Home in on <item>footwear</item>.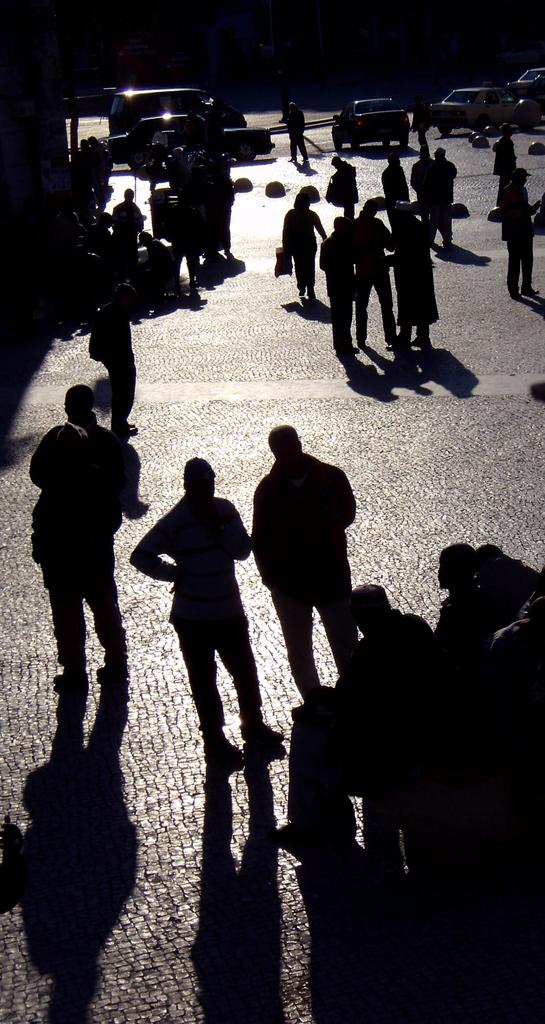
Homed in at l=387, t=342, r=405, b=353.
